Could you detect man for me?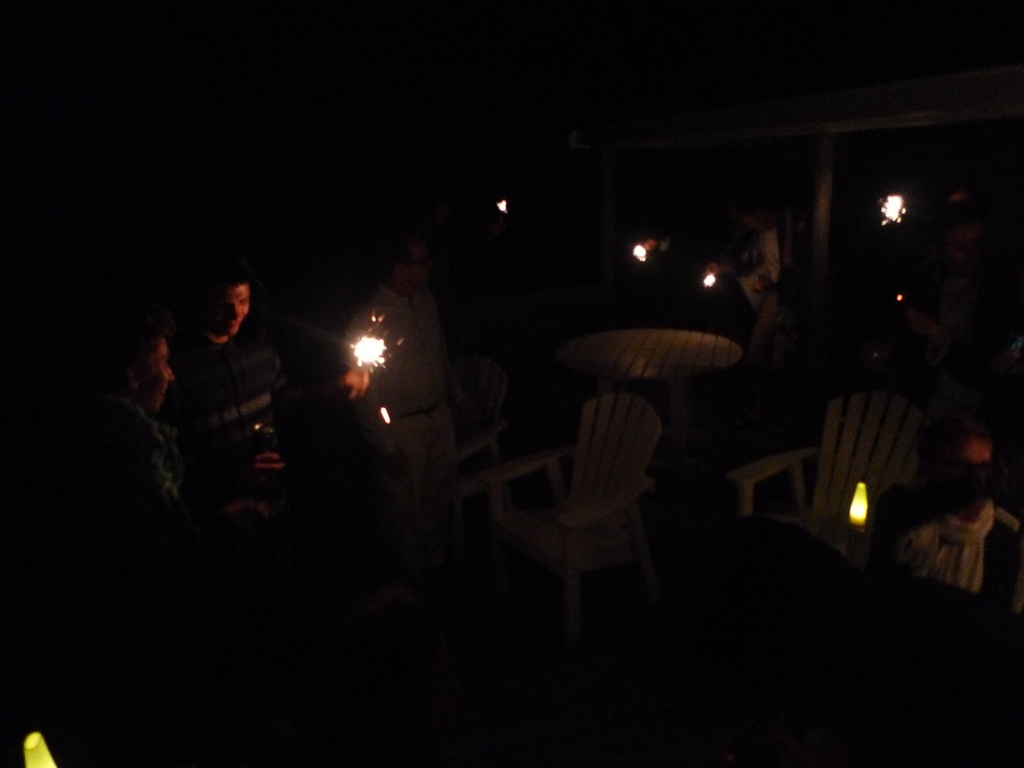
Detection result: (166,246,378,497).
